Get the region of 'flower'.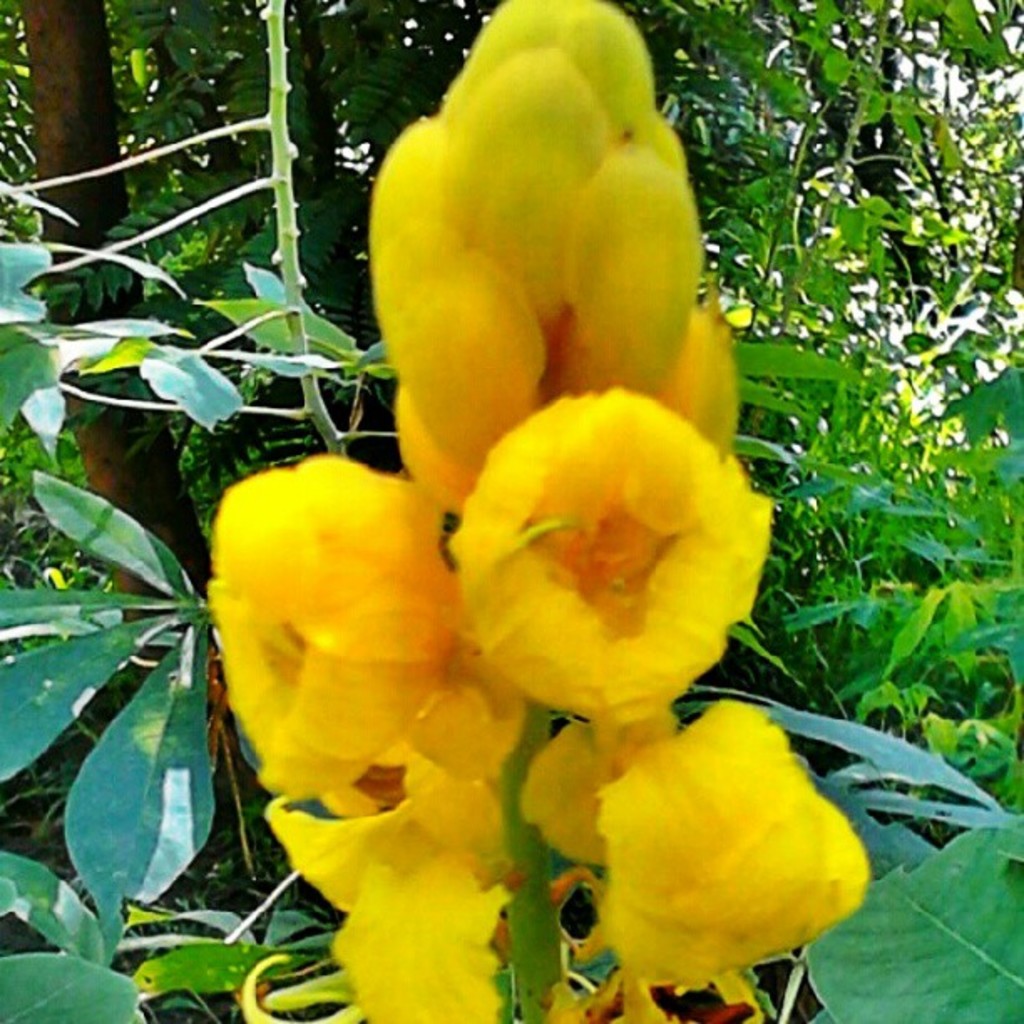
region(438, 363, 771, 730).
